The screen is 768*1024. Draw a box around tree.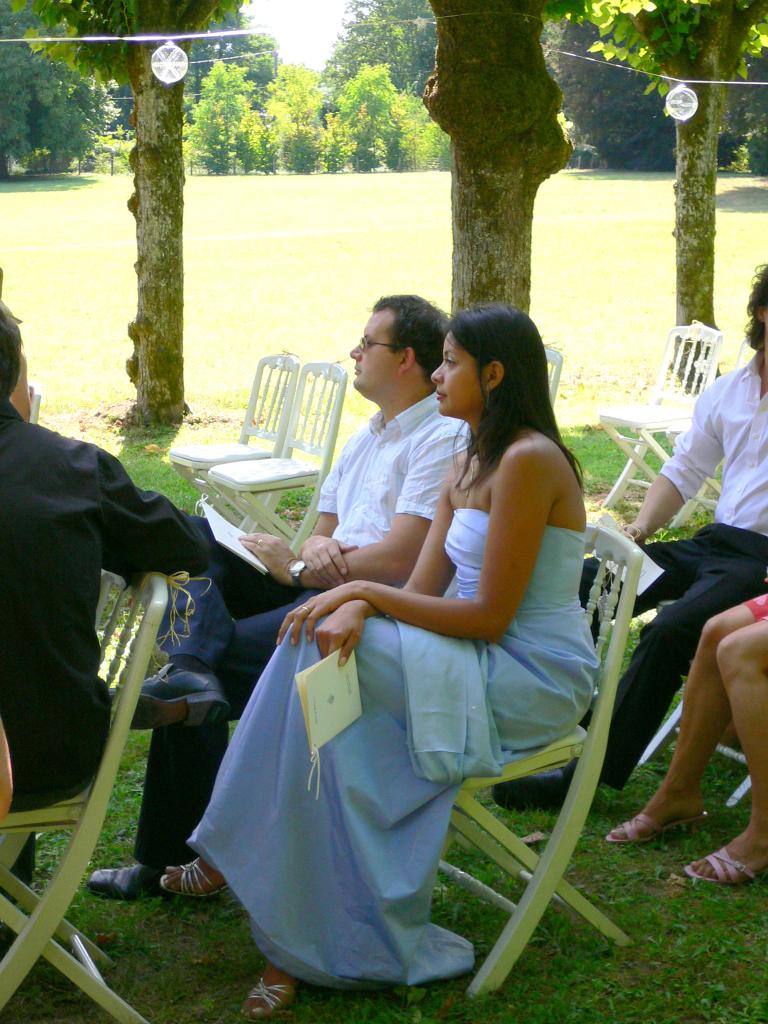
bbox=(0, 0, 254, 430).
